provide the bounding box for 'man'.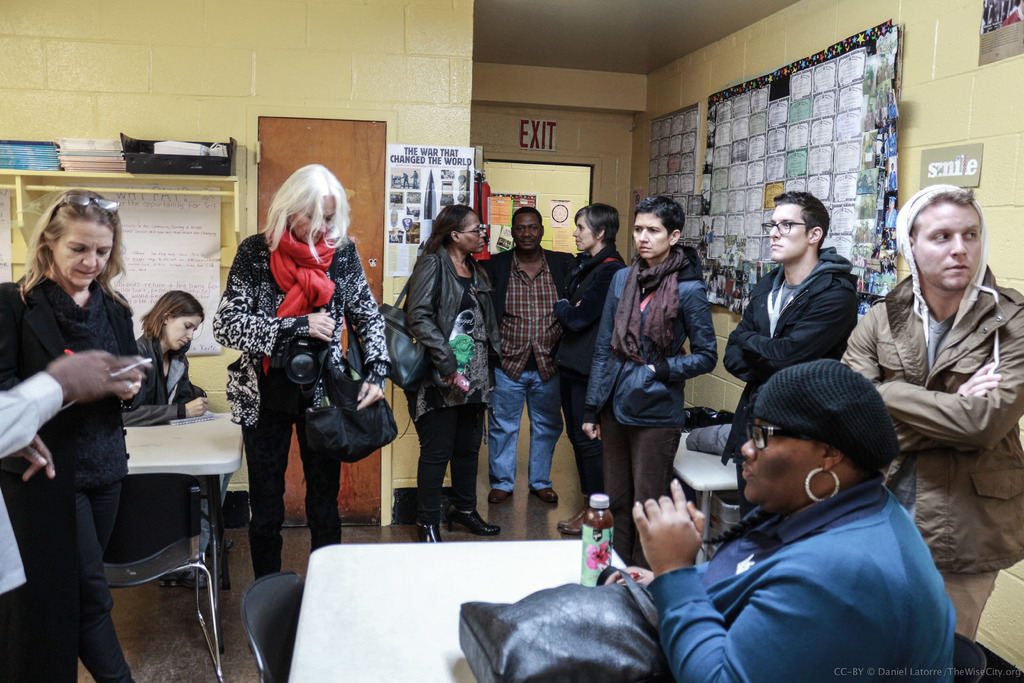
BBox(485, 204, 579, 502).
